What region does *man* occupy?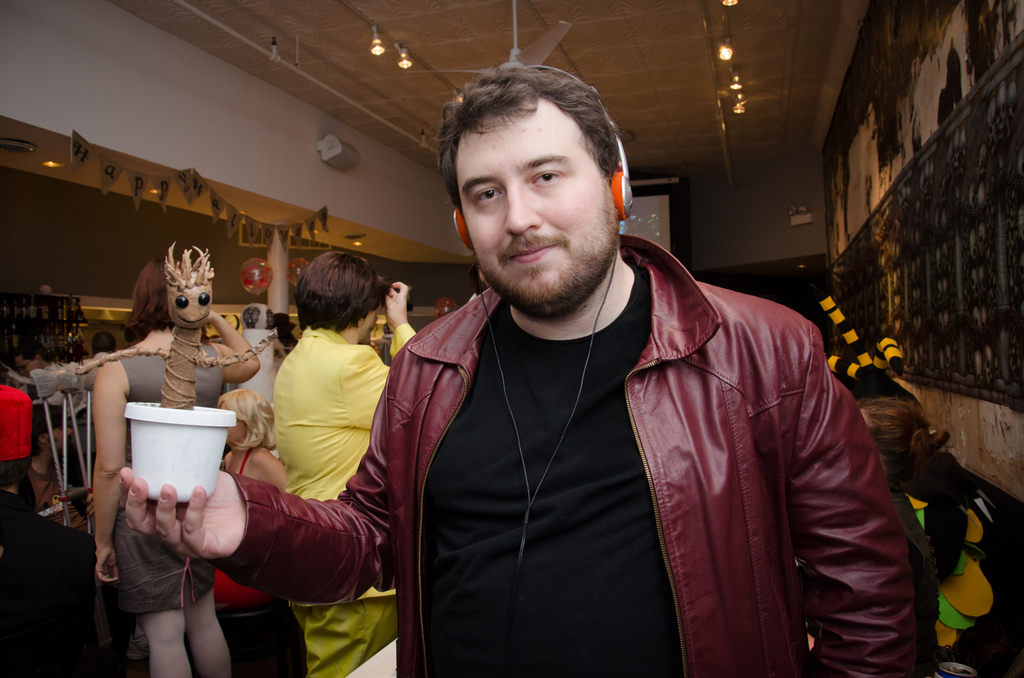
pyautogui.locateOnScreen(3, 333, 73, 408).
